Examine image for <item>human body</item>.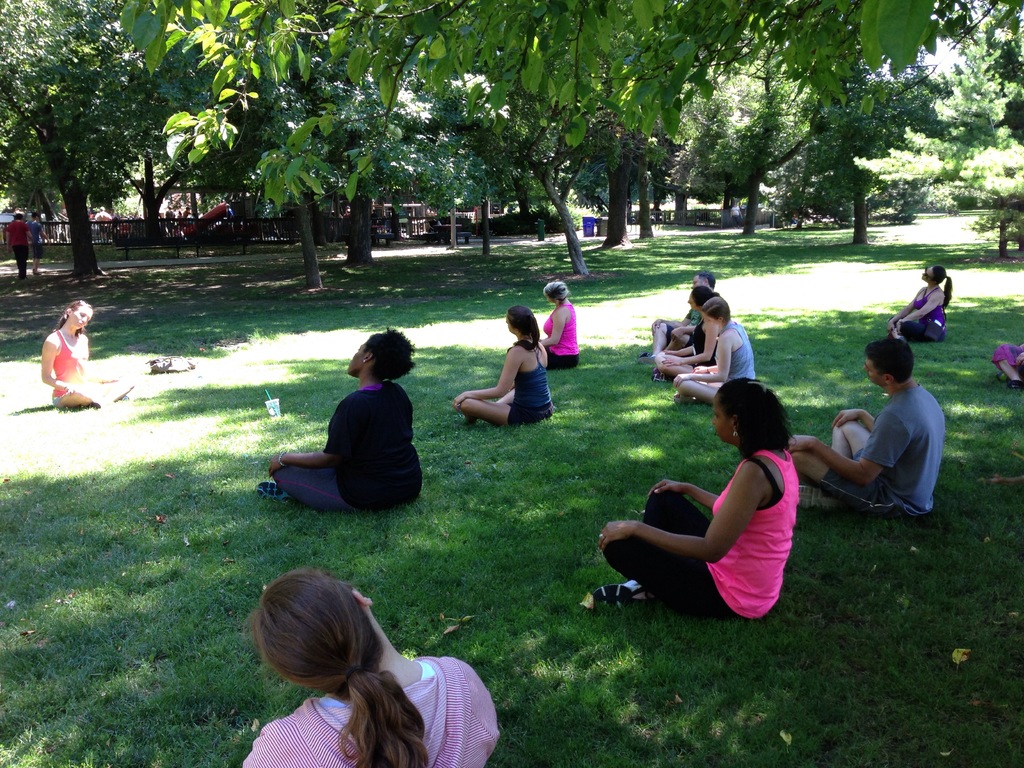
Examination result: l=180, t=209, r=192, b=231.
